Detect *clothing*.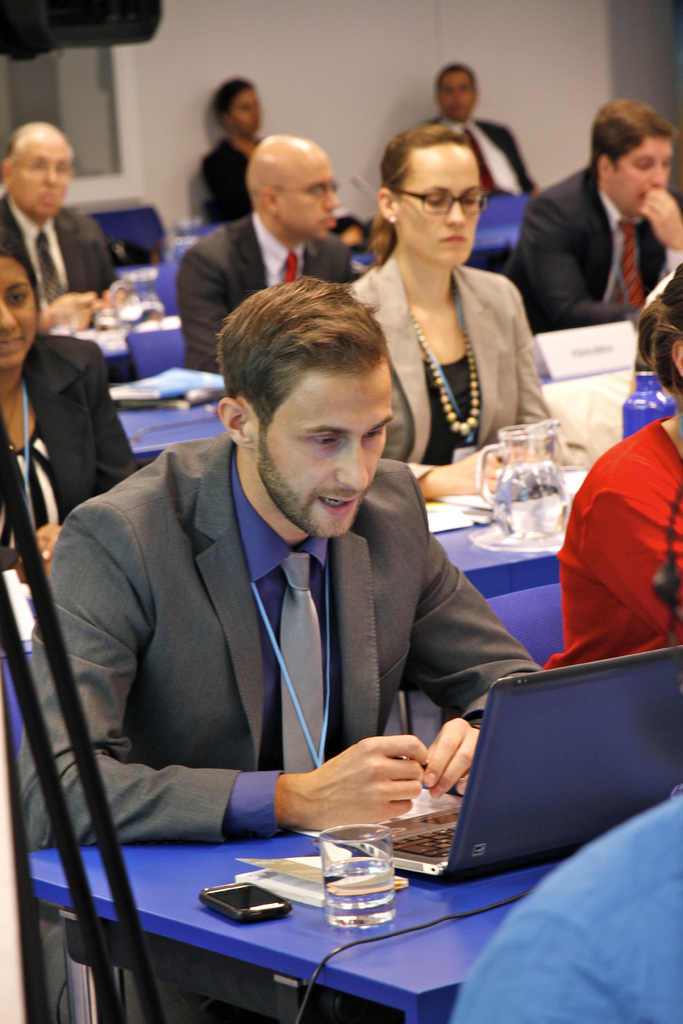
Detected at (0, 334, 142, 570).
